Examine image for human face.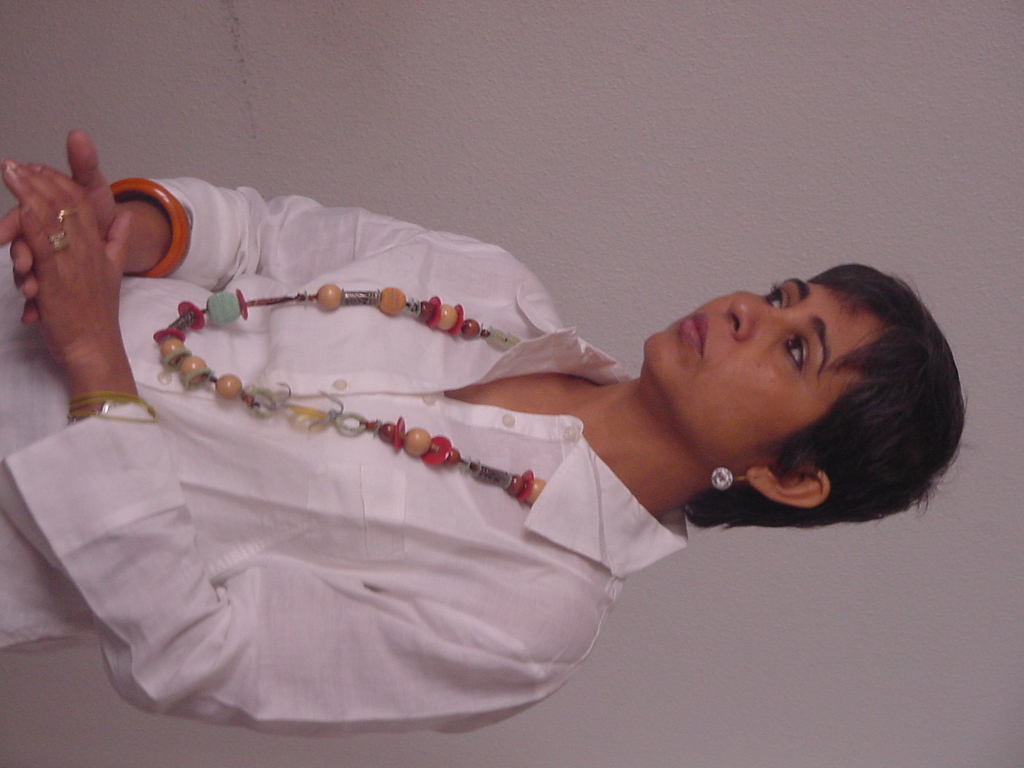
Examination result: <box>644,278,884,470</box>.
